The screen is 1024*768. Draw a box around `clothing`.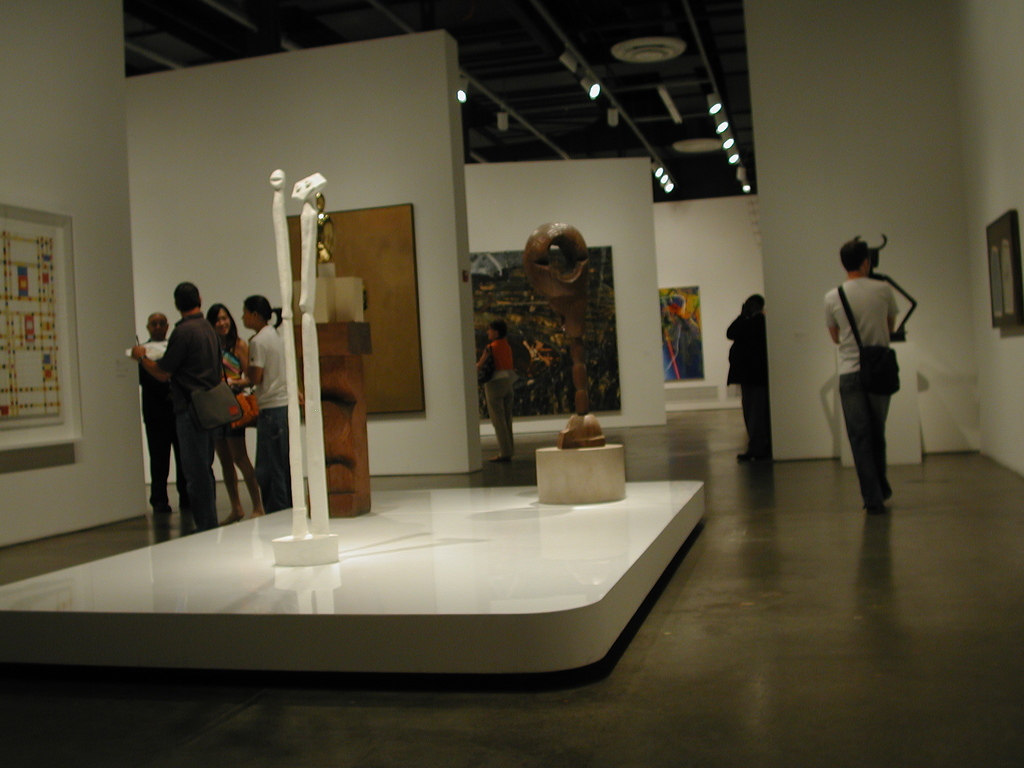
l=218, t=331, r=241, b=444.
